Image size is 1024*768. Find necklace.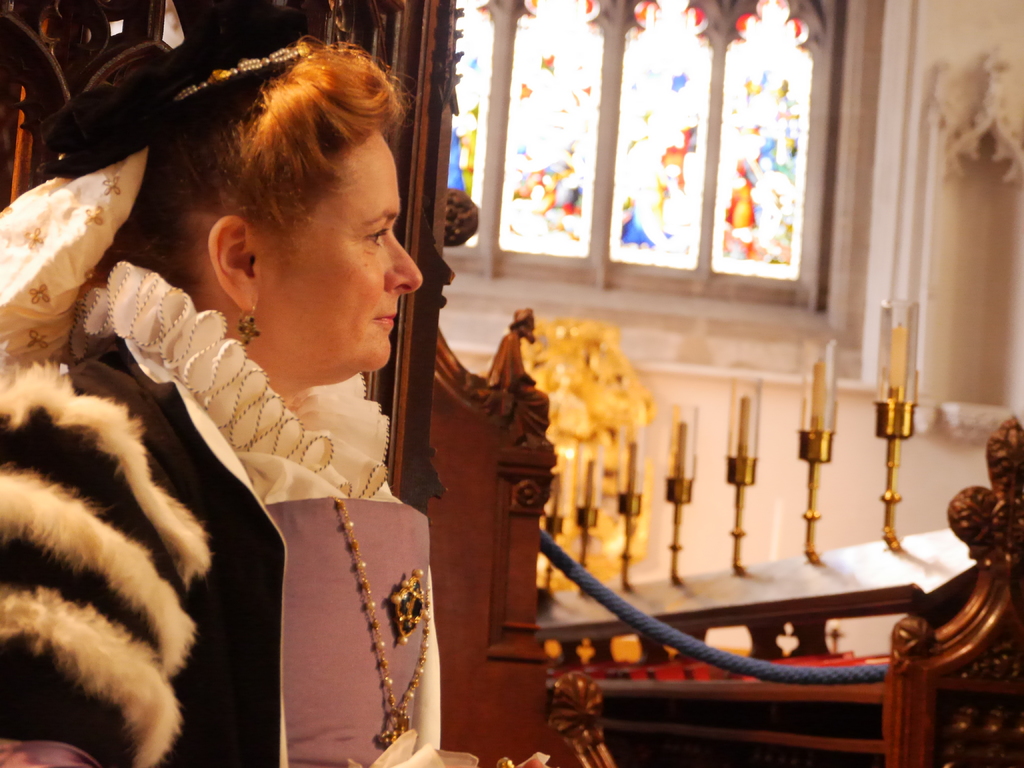
322:514:443:746.
